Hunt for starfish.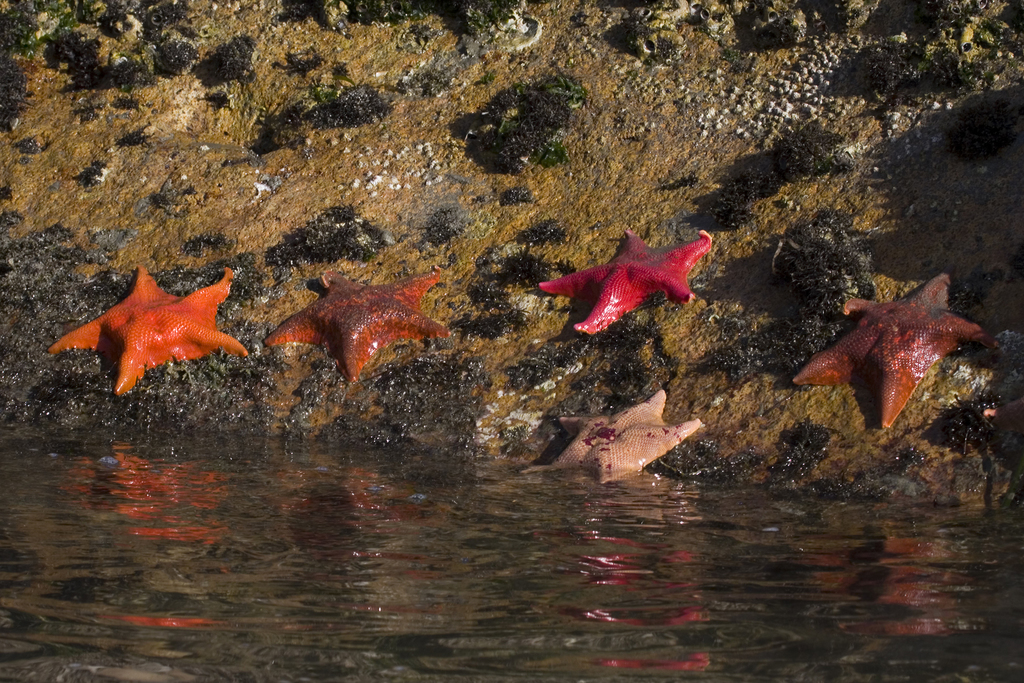
Hunted down at region(788, 273, 993, 429).
